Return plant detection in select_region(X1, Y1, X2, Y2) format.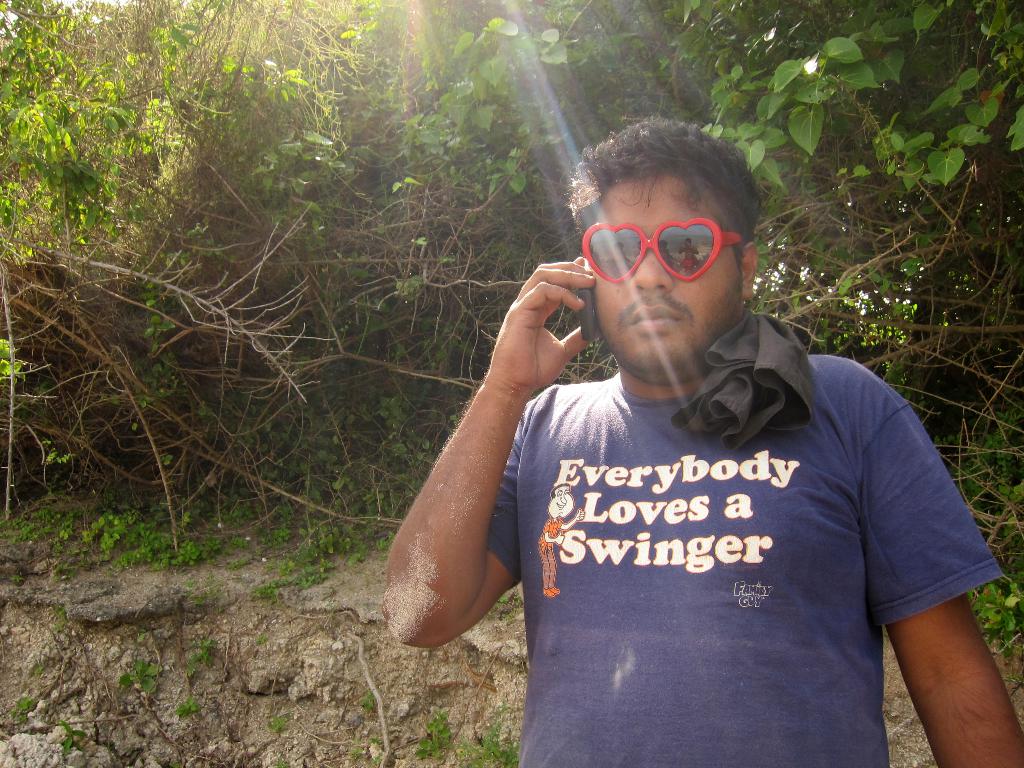
select_region(418, 703, 455, 765).
